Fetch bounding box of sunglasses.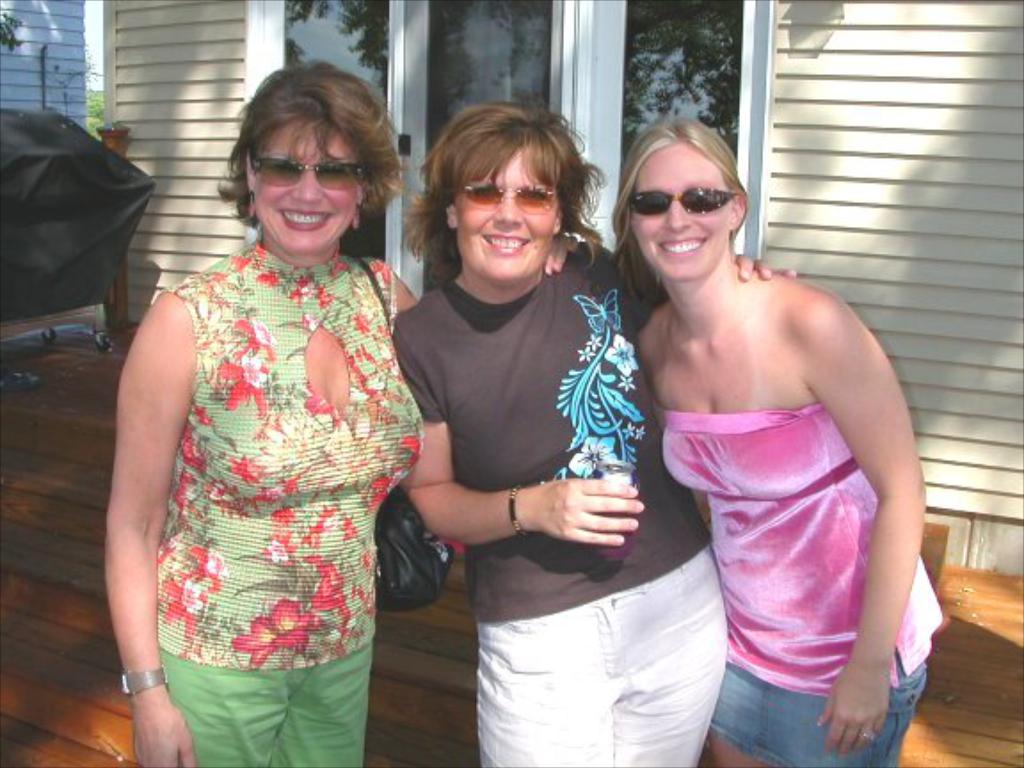
Bbox: (left=247, top=155, right=368, bottom=188).
